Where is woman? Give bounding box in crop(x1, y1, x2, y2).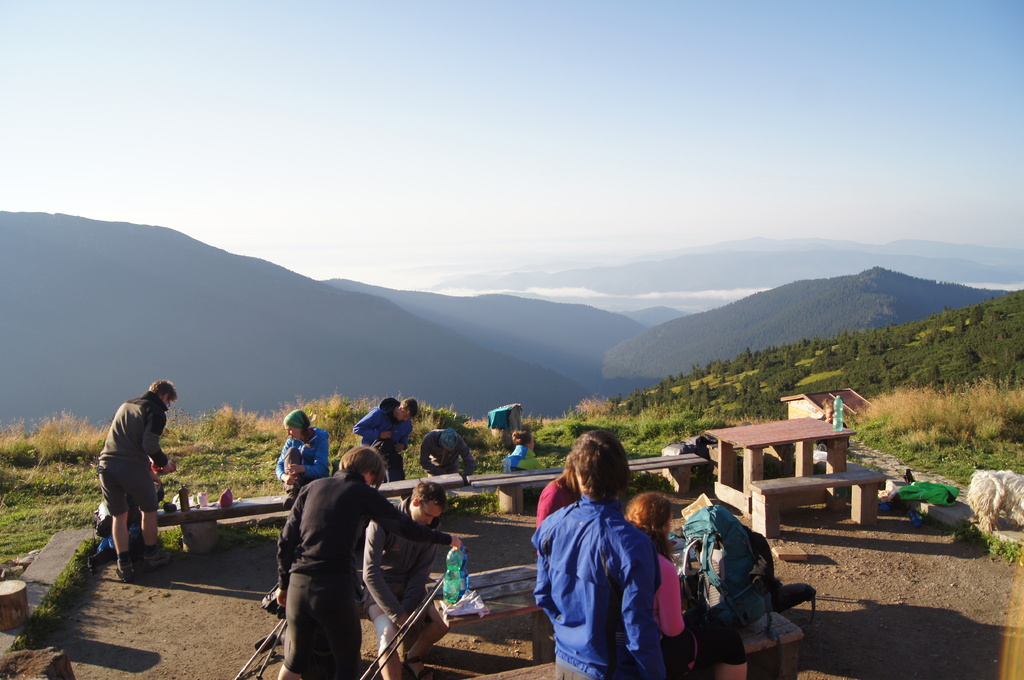
crop(276, 410, 340, 539).
